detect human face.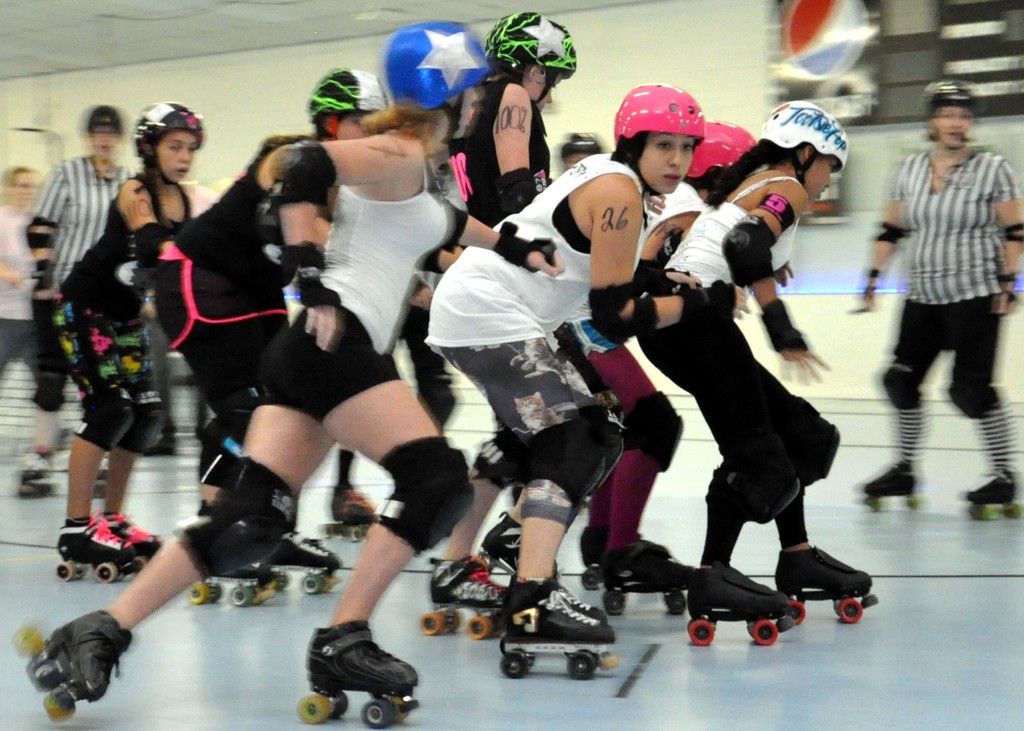
Detected at detection(805, 156, 839, 195).
